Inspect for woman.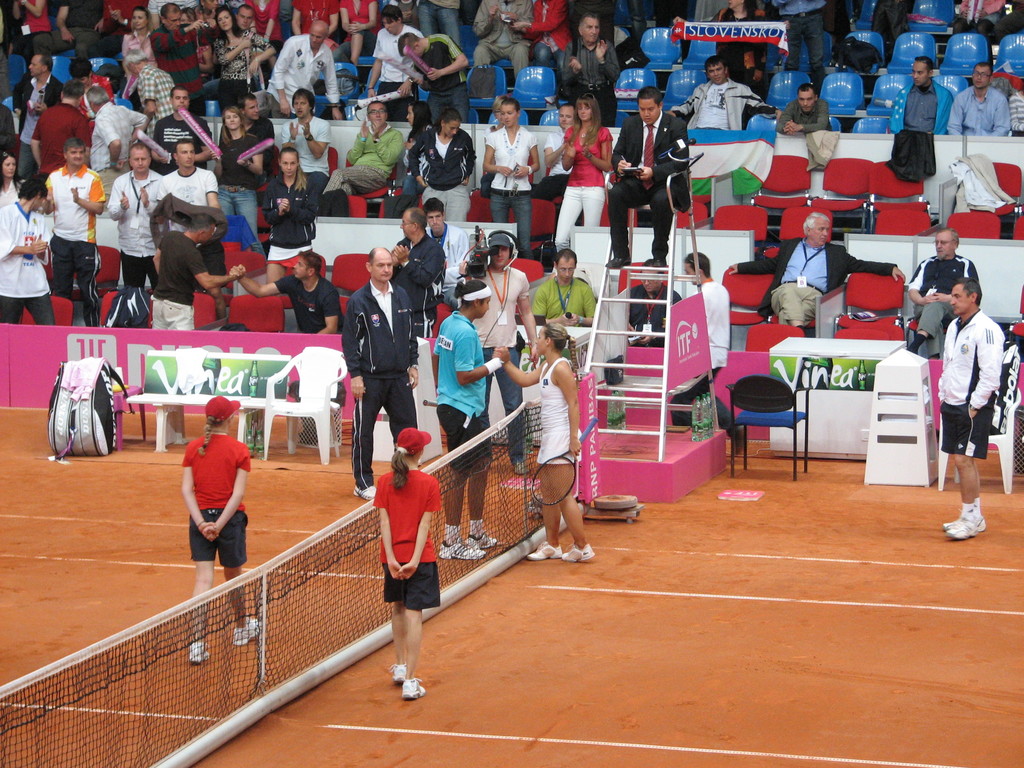
Inspection: {"left": 369, "top": 419, "right": 443, "bottom": 703}.
